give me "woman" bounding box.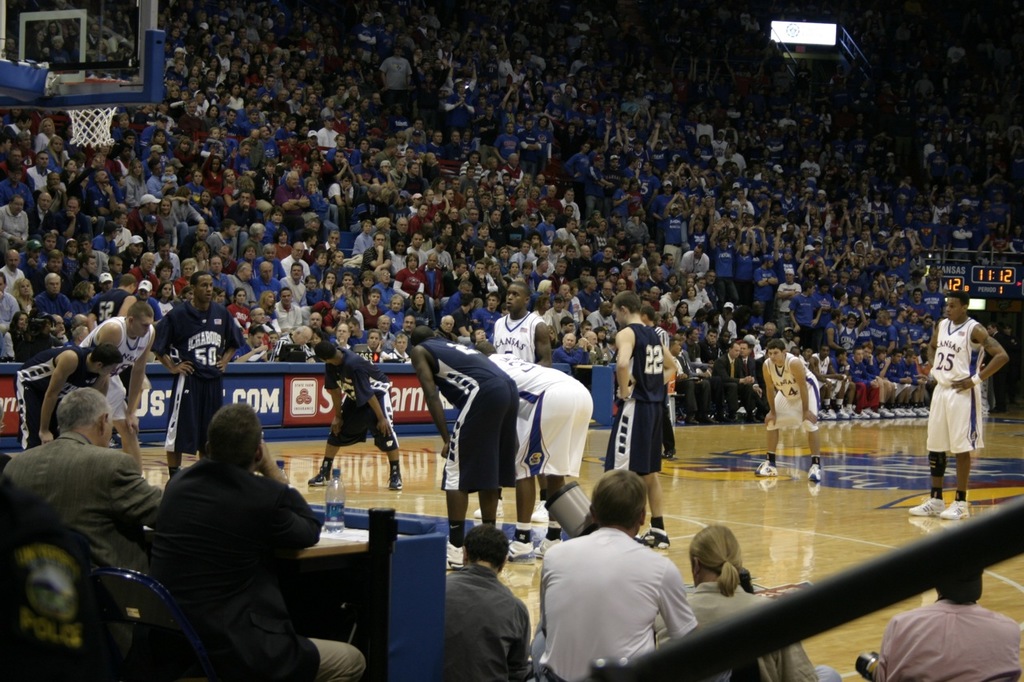
<region>410, 293, 431, 325</region>.
